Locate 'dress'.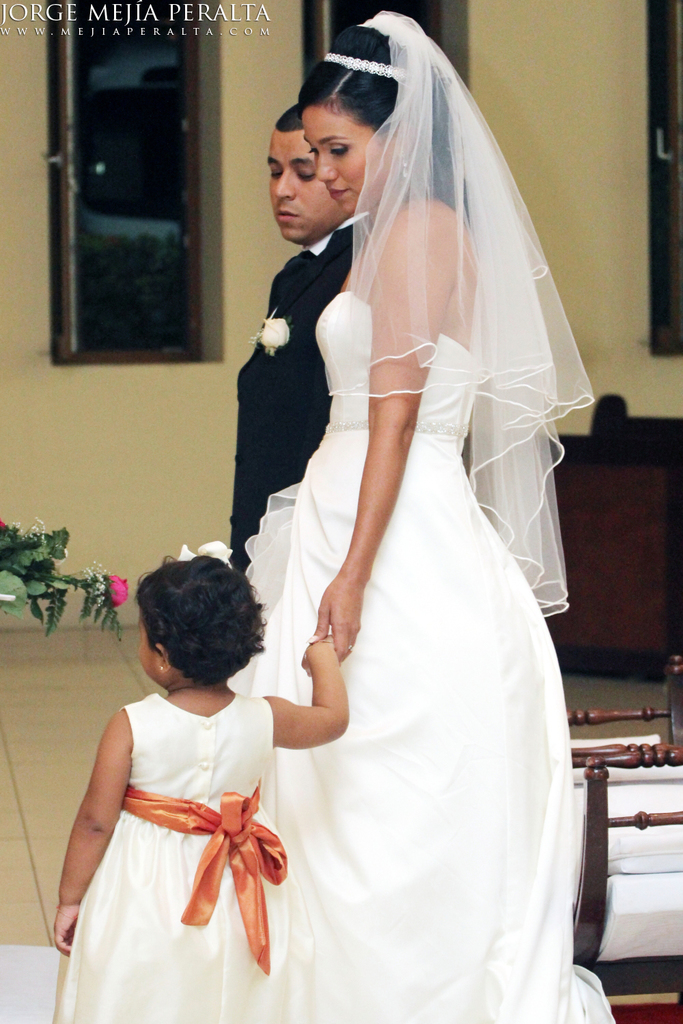
Bounding box: l=239, t=291, r=618, b=1023.
